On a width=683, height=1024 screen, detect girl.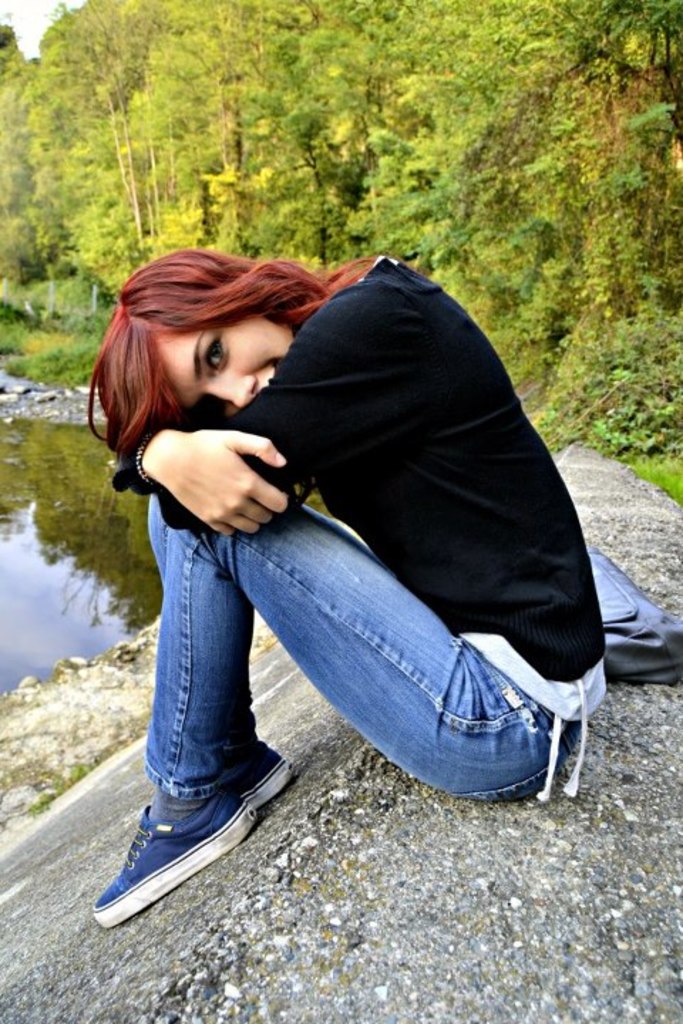
rect(90, 247, 605, 929).
